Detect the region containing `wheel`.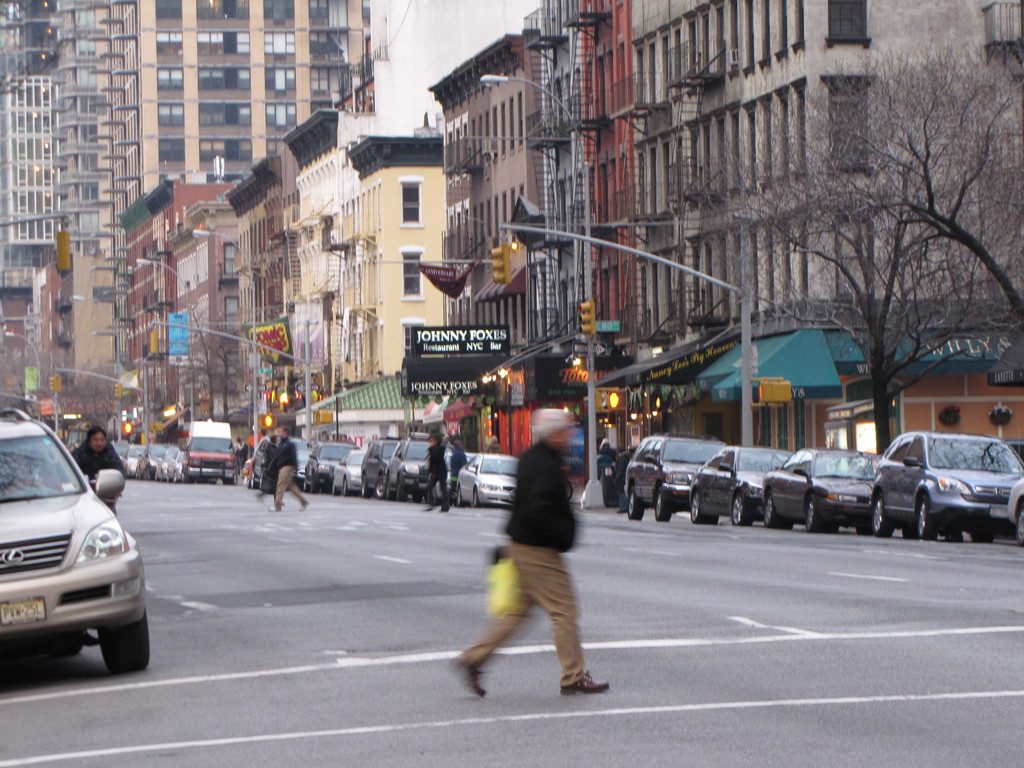
1018 505 1023 547.
